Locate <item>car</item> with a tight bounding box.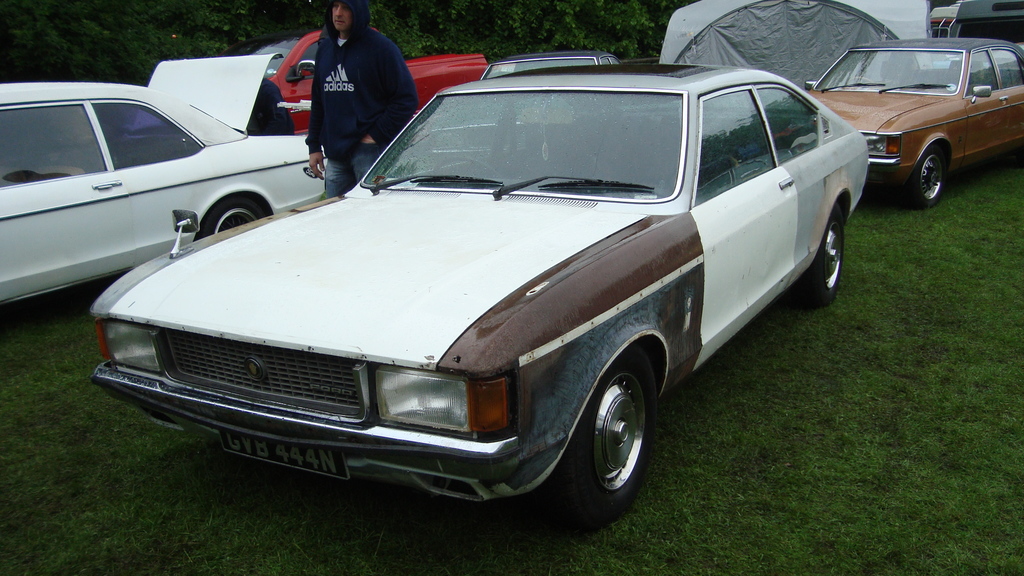
bbox=[86, 60, 872, 530].
